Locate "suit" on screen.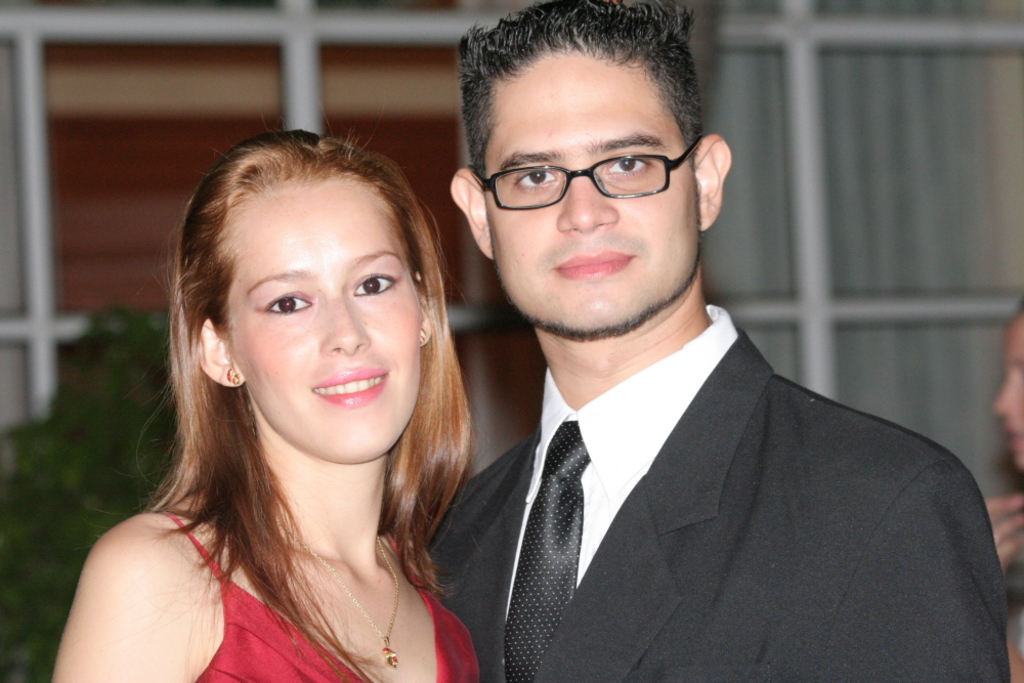
On screen at [left=414, top=250, right=994, bottom=682].
